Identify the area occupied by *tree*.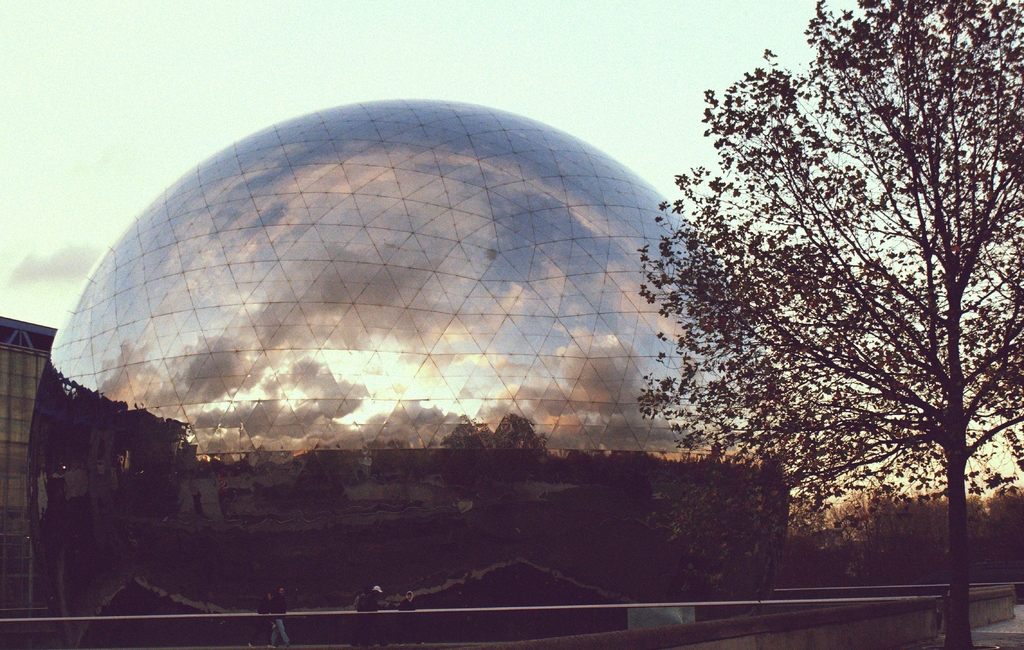
Area: <bbox>627, 0, 1003, 591</bbox>.
